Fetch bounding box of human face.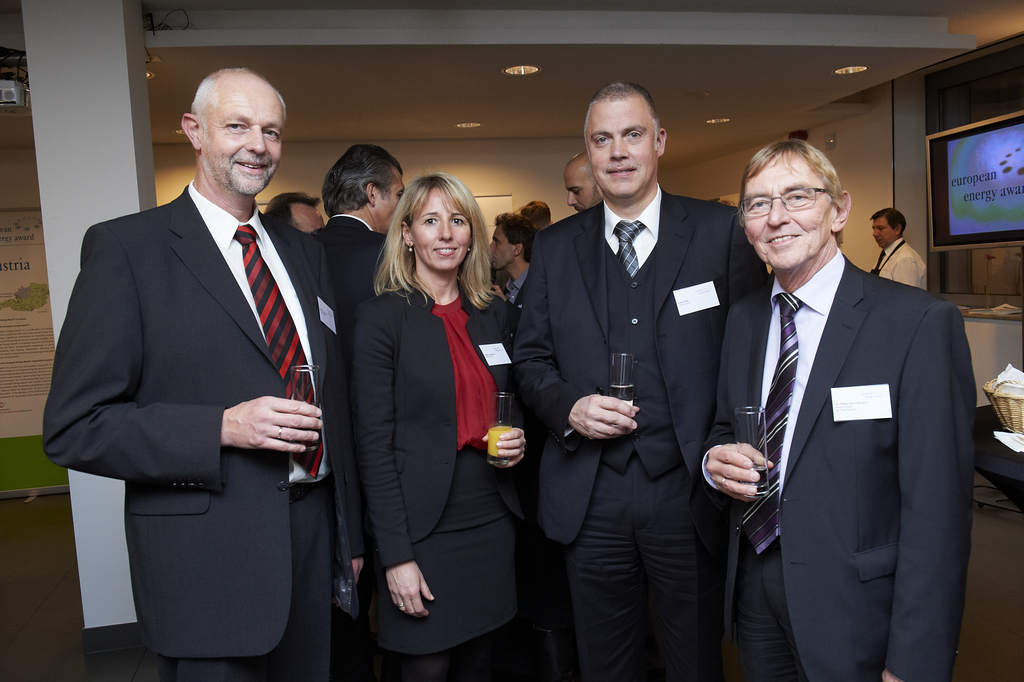
Bbox: (198,87,286,197).
